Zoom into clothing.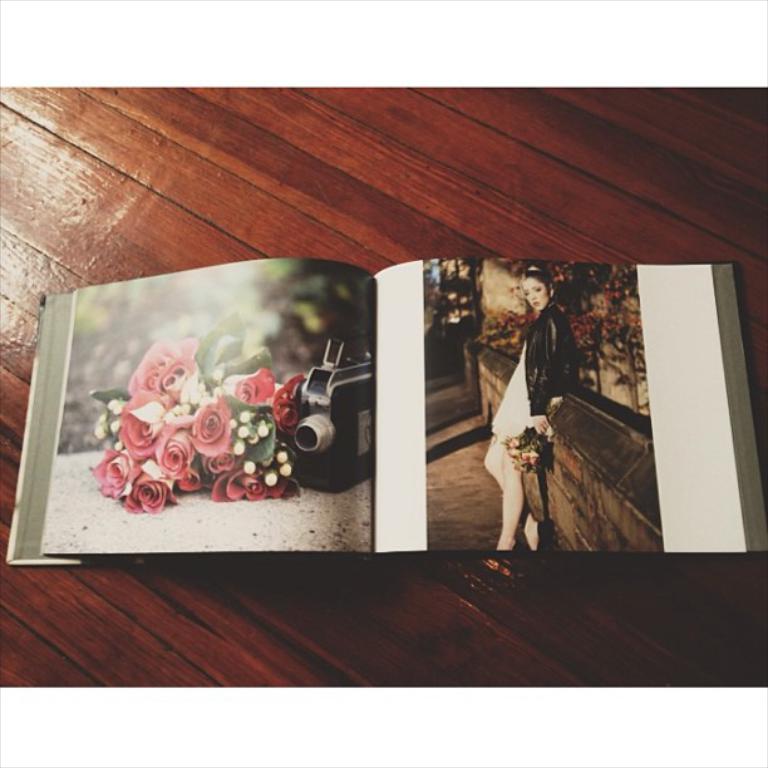
Zoom target: [x1=483, y1=304, x2=582, y2=451].
